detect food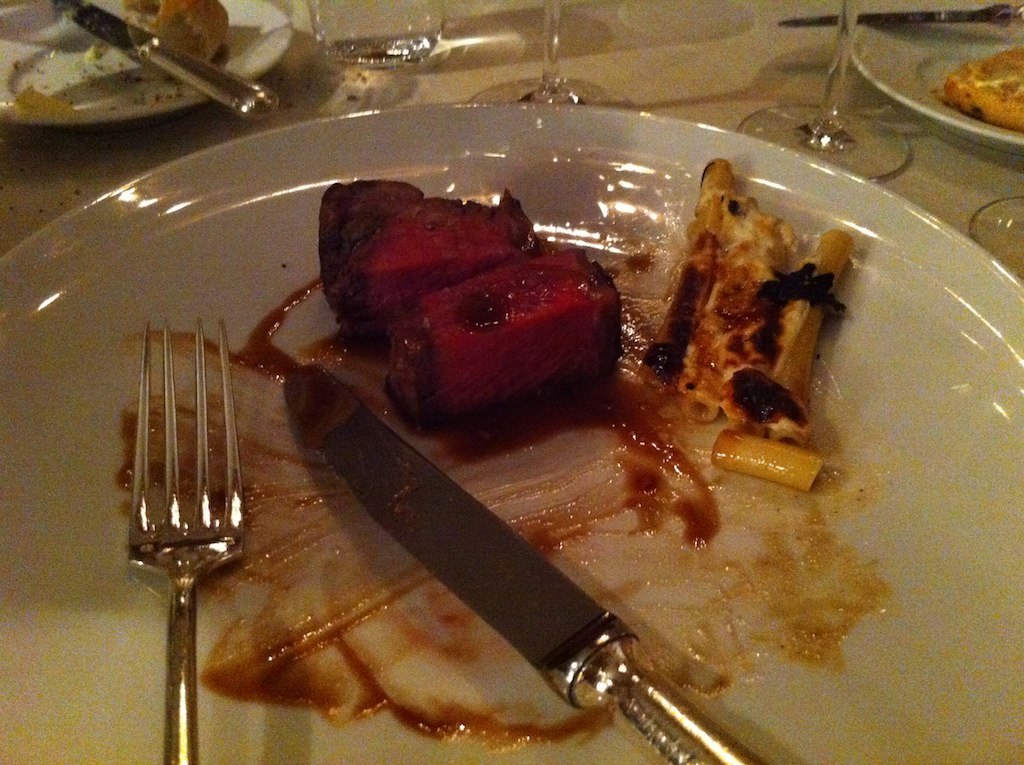
(711, 440, 828, 495)
